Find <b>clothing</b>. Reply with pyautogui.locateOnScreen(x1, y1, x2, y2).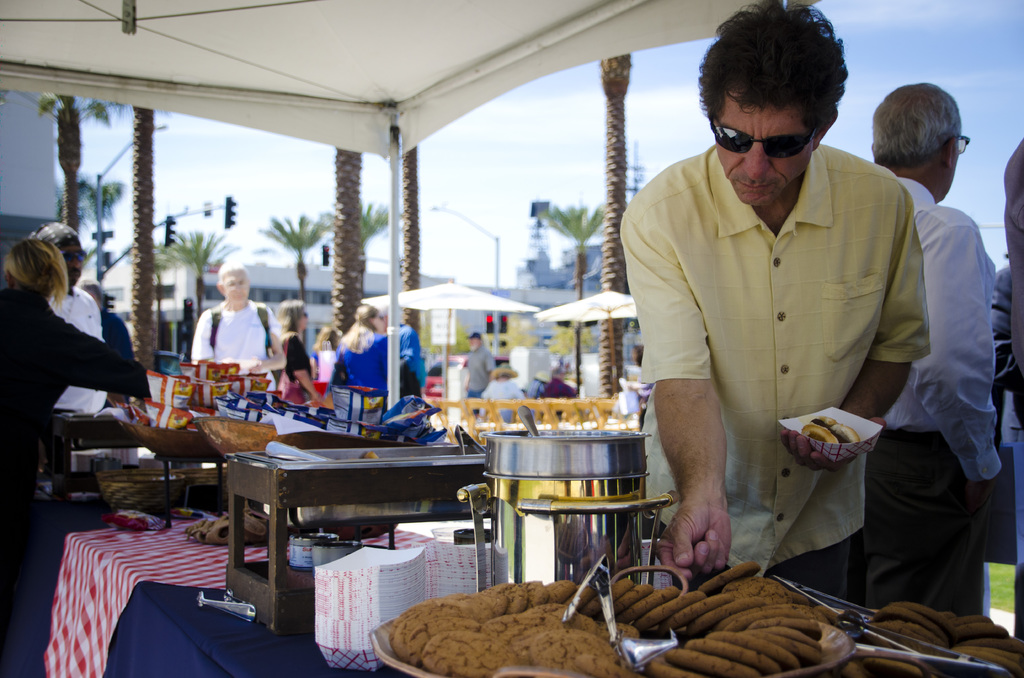
pyautogui.locateOnScreen(479, 379, 530, 419).
